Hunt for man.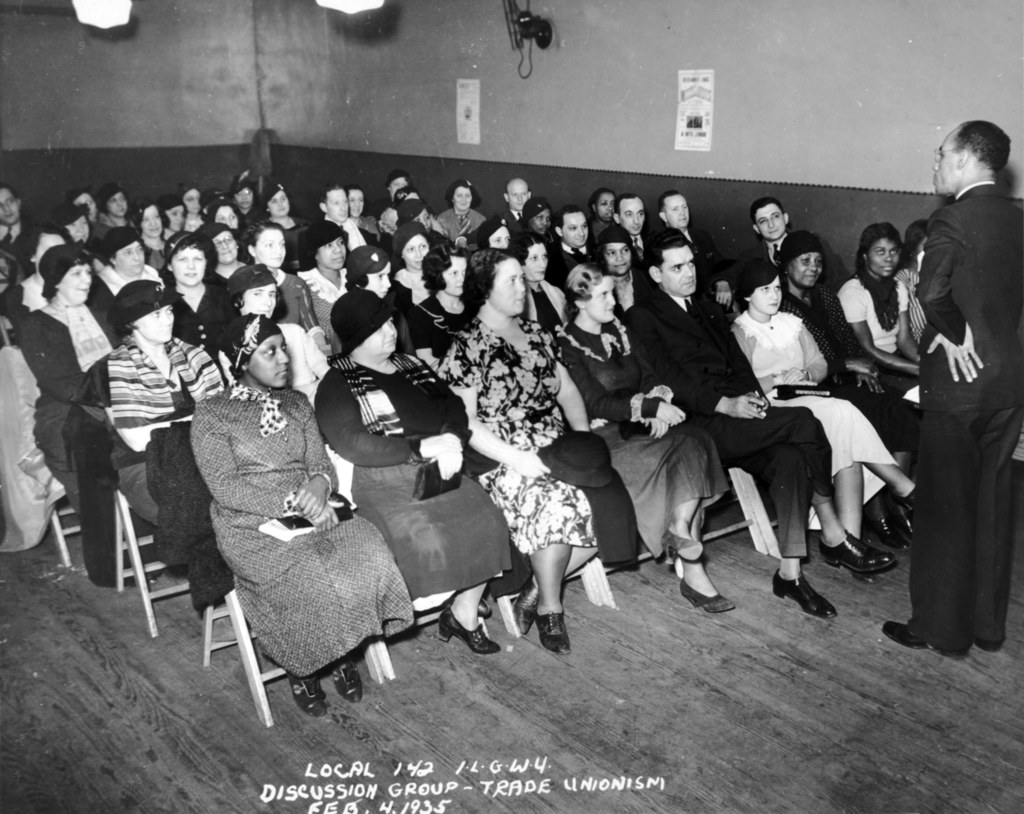
Hunted down at [606, 195, 654, 289].
